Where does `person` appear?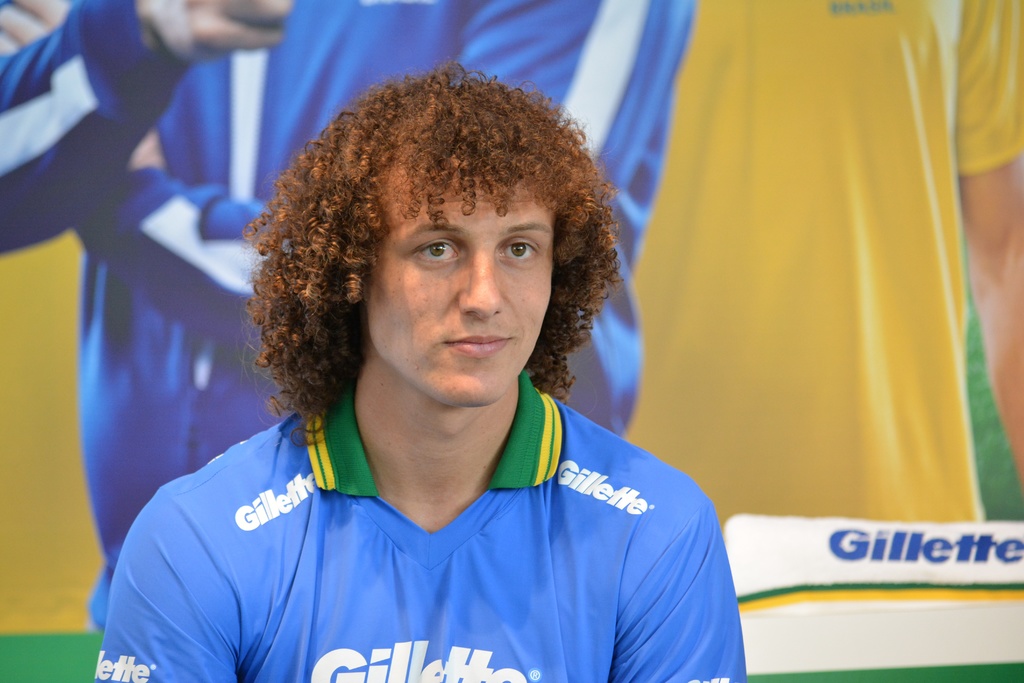
Appears at bbox=(634, 0, 1023, 529).
